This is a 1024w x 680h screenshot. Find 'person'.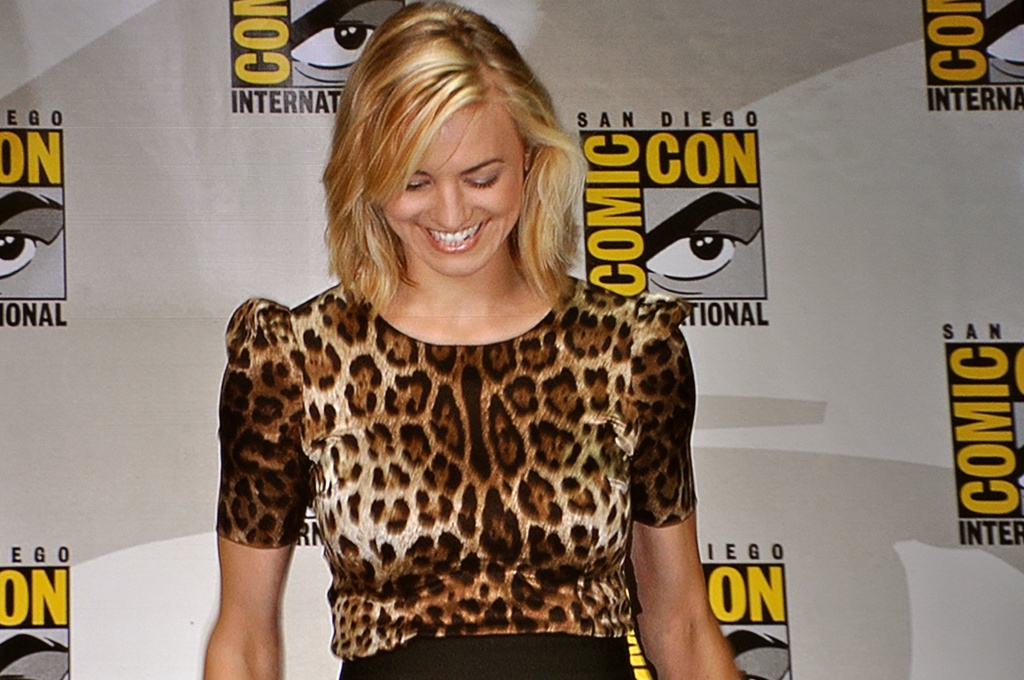
Bounding box: rect(722, 624, 789, 679).
